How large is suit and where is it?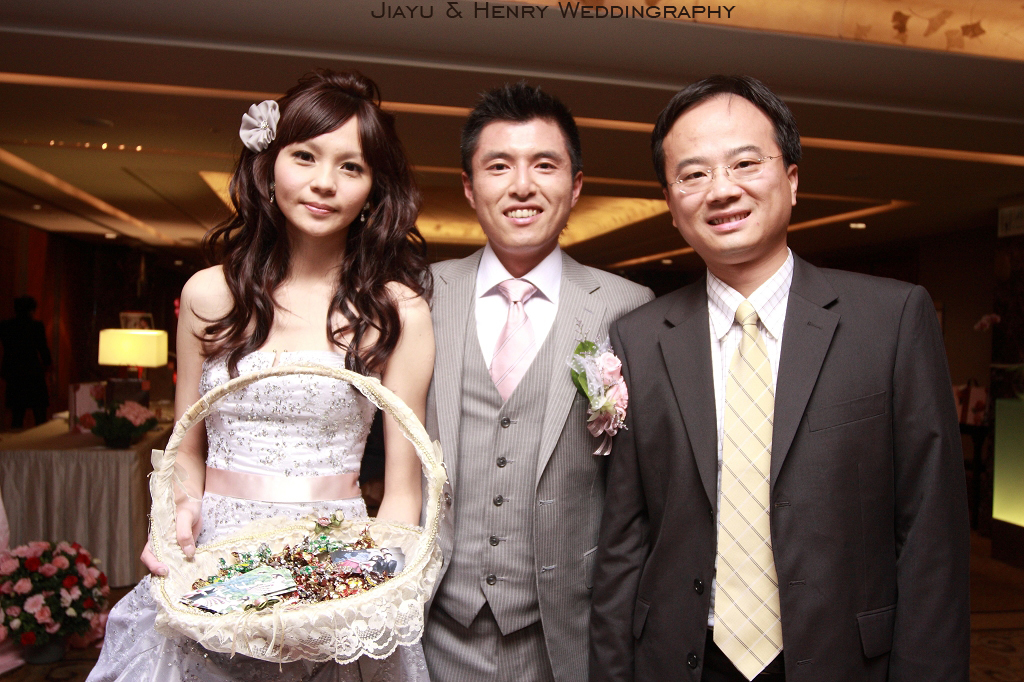
Bounding box: bbox=(597, 133, 977, 673).
